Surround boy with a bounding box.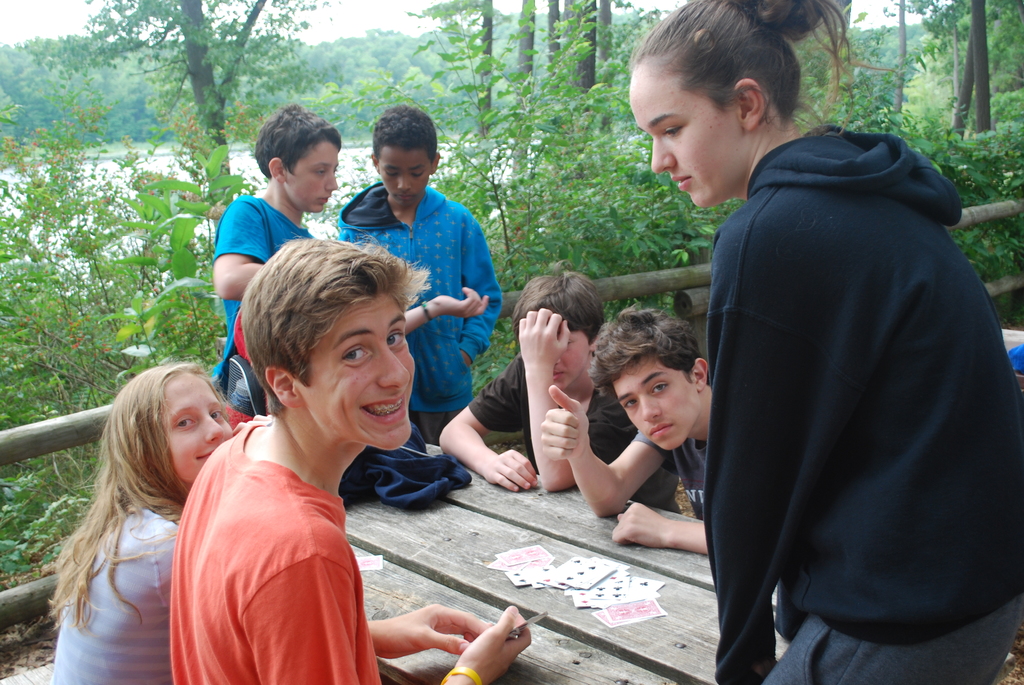
left=211, top=106, right=336, bottom=426.
